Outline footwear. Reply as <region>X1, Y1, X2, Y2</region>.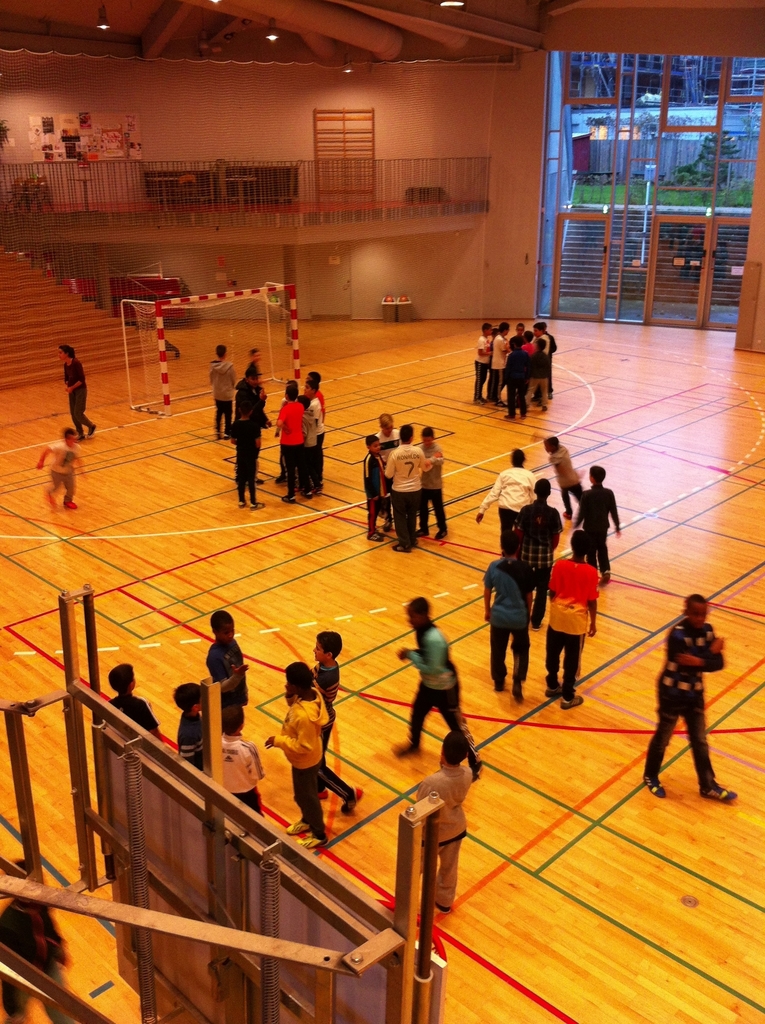
<region>513, 684, 525, 703</region>.
